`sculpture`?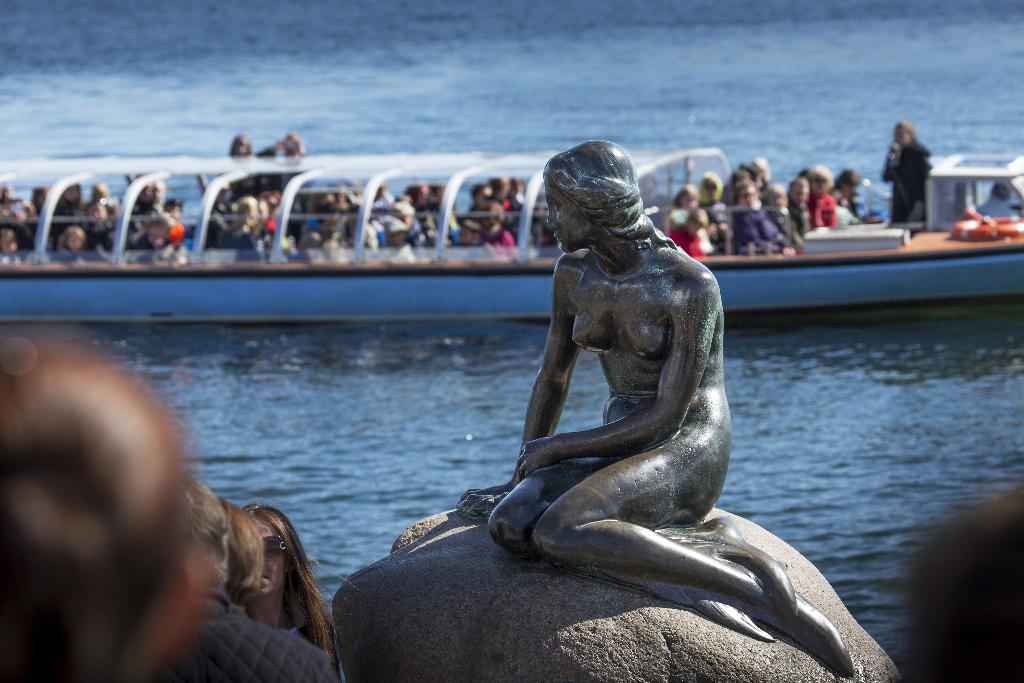
{"x1": 316, "y1": 127, "x2": 865, "y2": 682}
